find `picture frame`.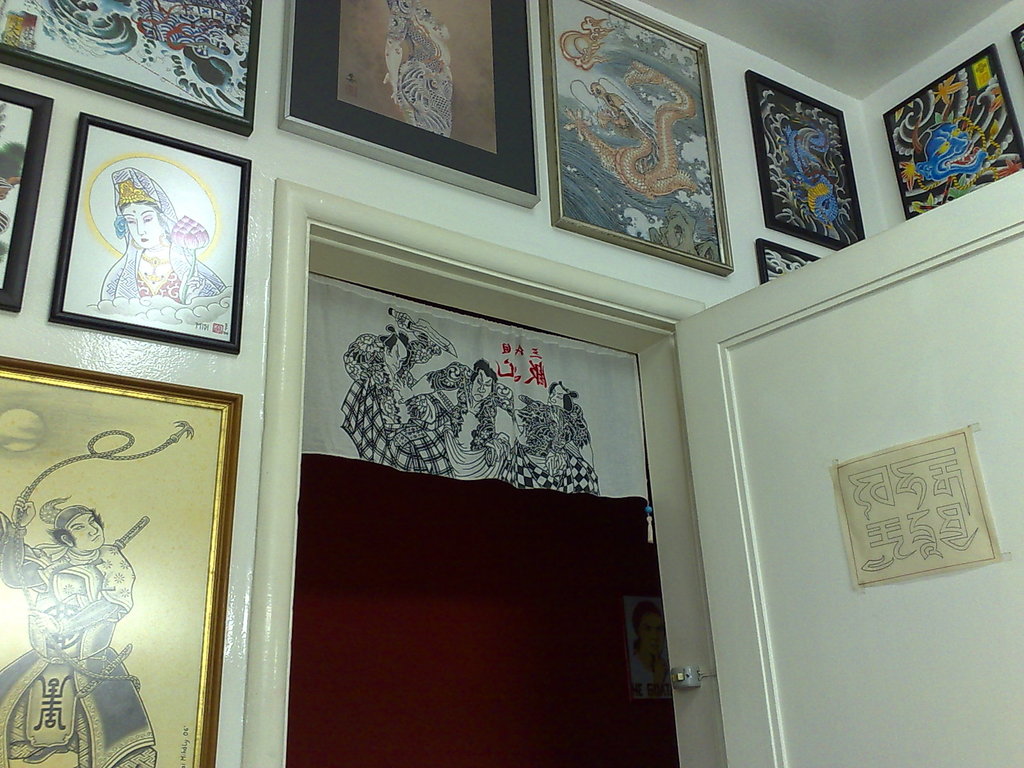
rect(0, 83, 54, 311).
